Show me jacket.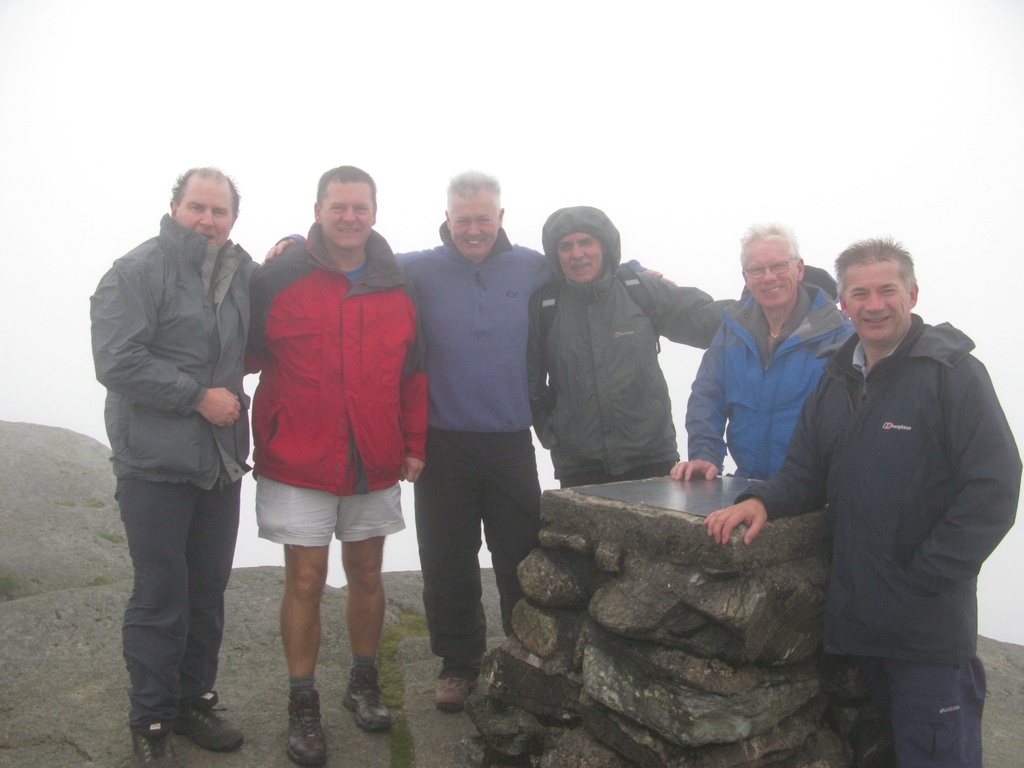
jacket is here: region(237, 207, 411, 499).
